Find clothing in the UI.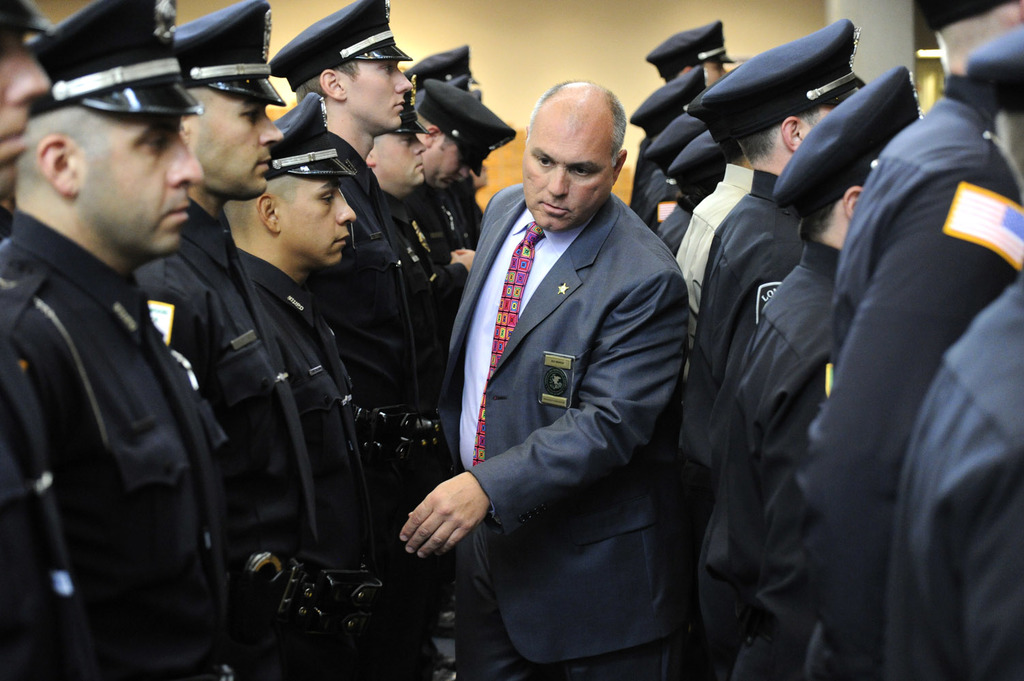
UI element at l=137, t=201, r=324, b=679.
